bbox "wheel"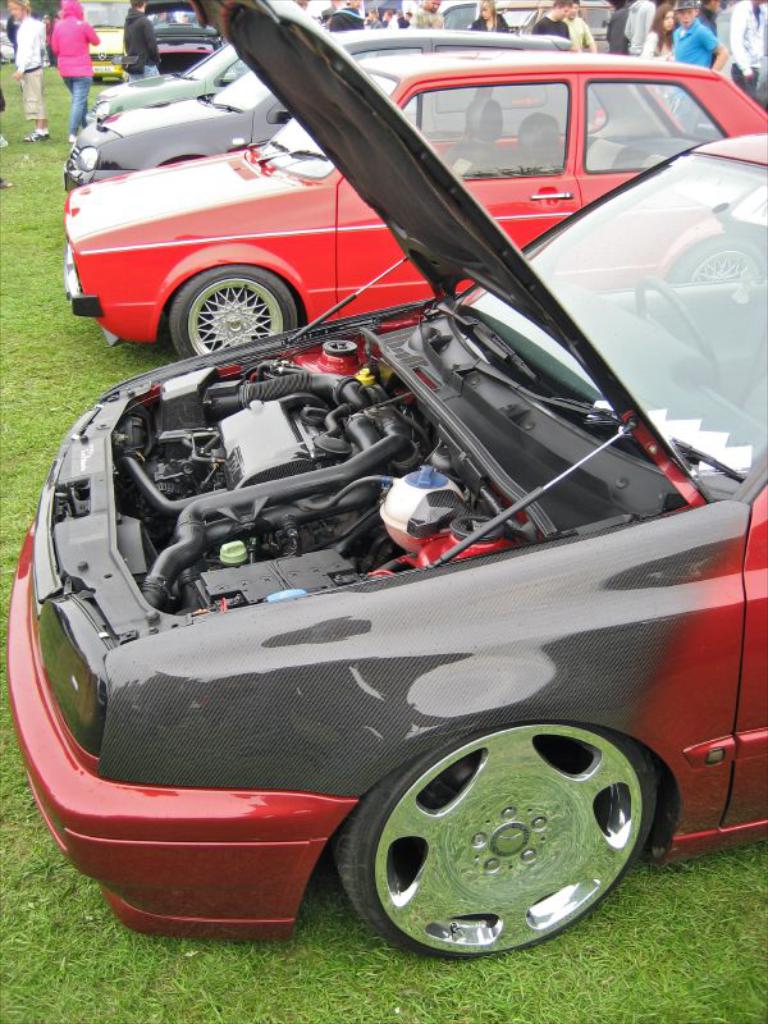
x1=300, y1=714, x2=677, y2=957
